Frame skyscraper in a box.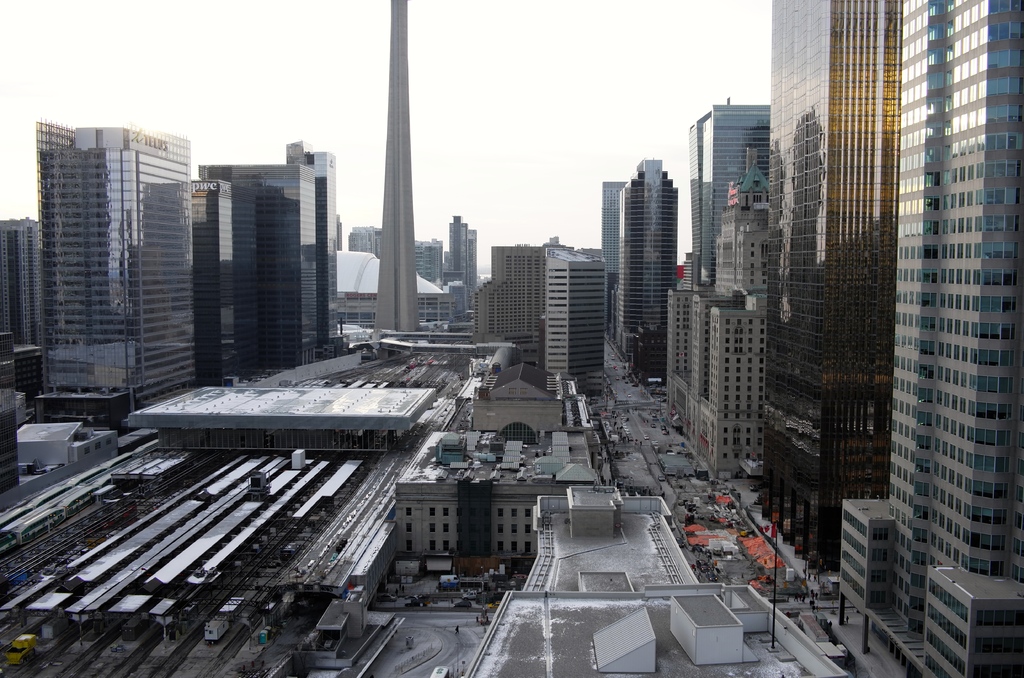
33 120 196 392.
